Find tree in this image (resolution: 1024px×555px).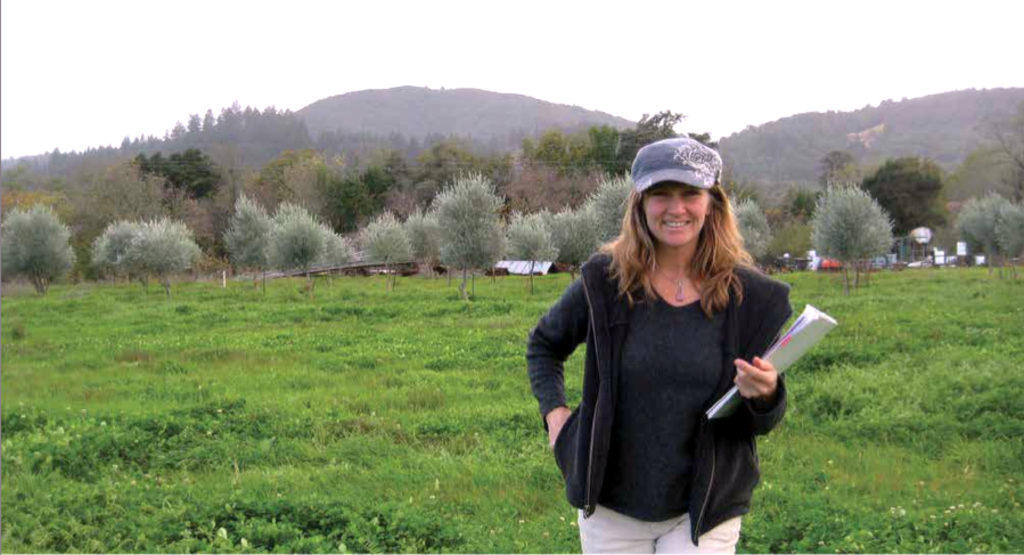
806,182,902,294.
